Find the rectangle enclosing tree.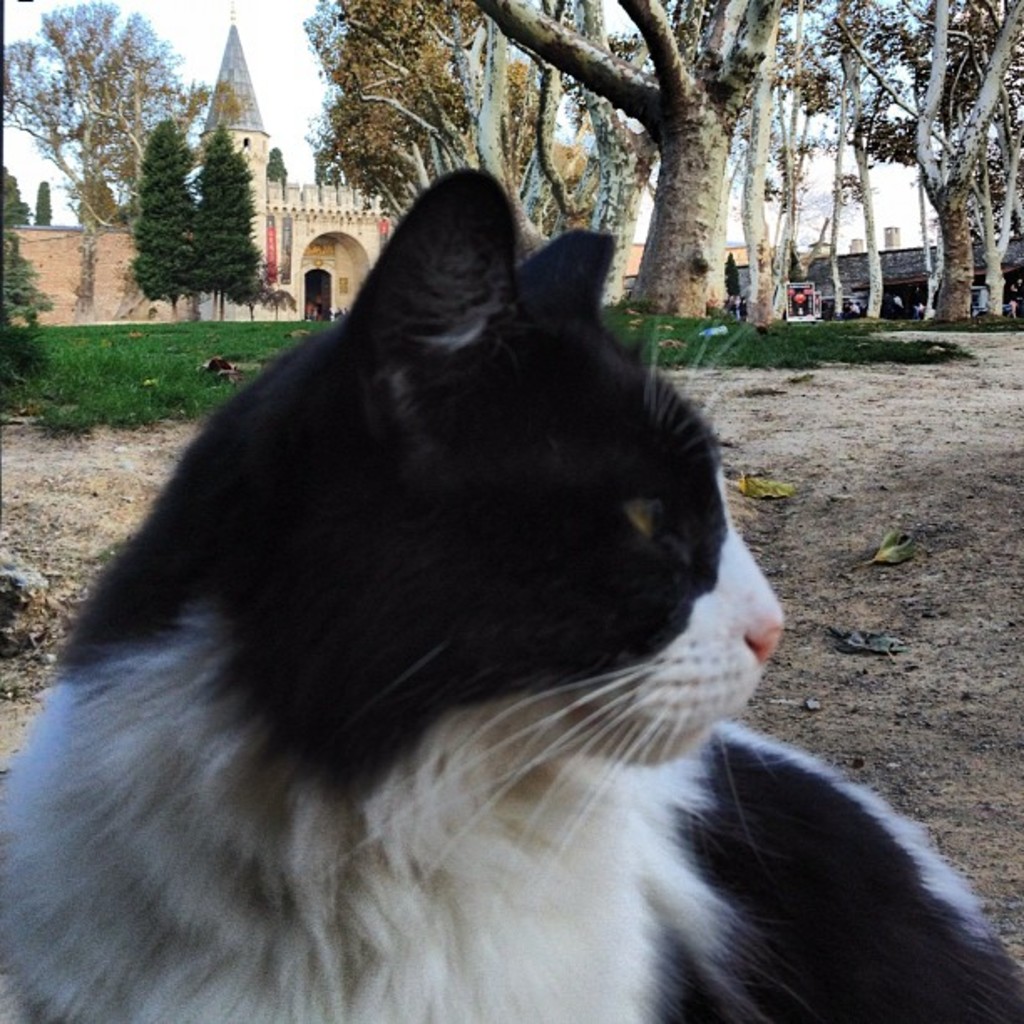
crop(0, 223, 55, 330).
